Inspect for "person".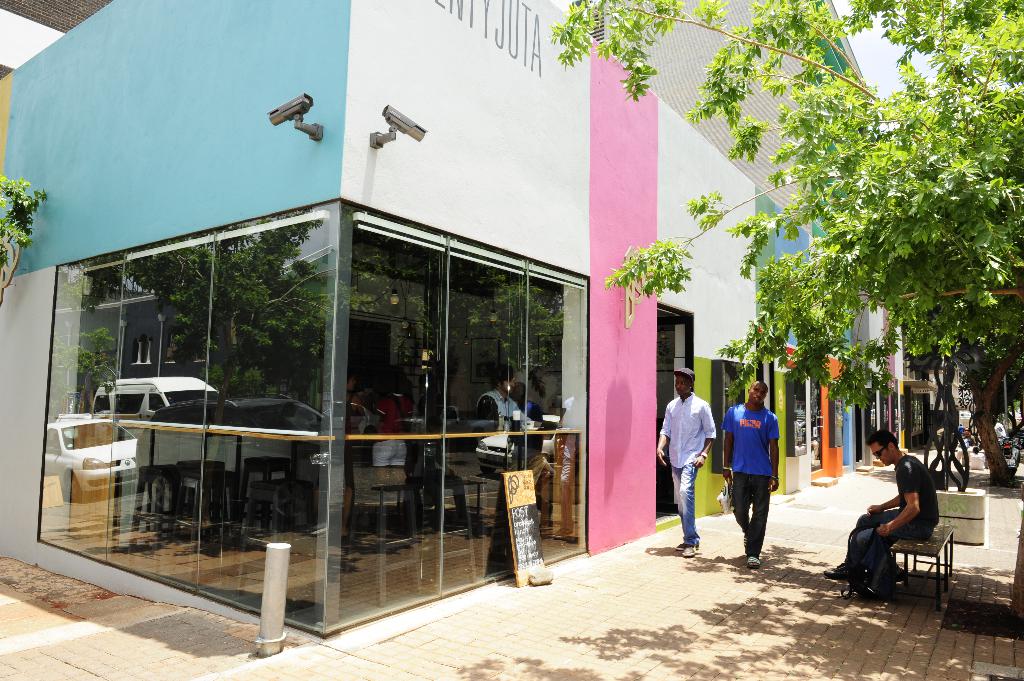
Inspection: [830,437,936,597].
